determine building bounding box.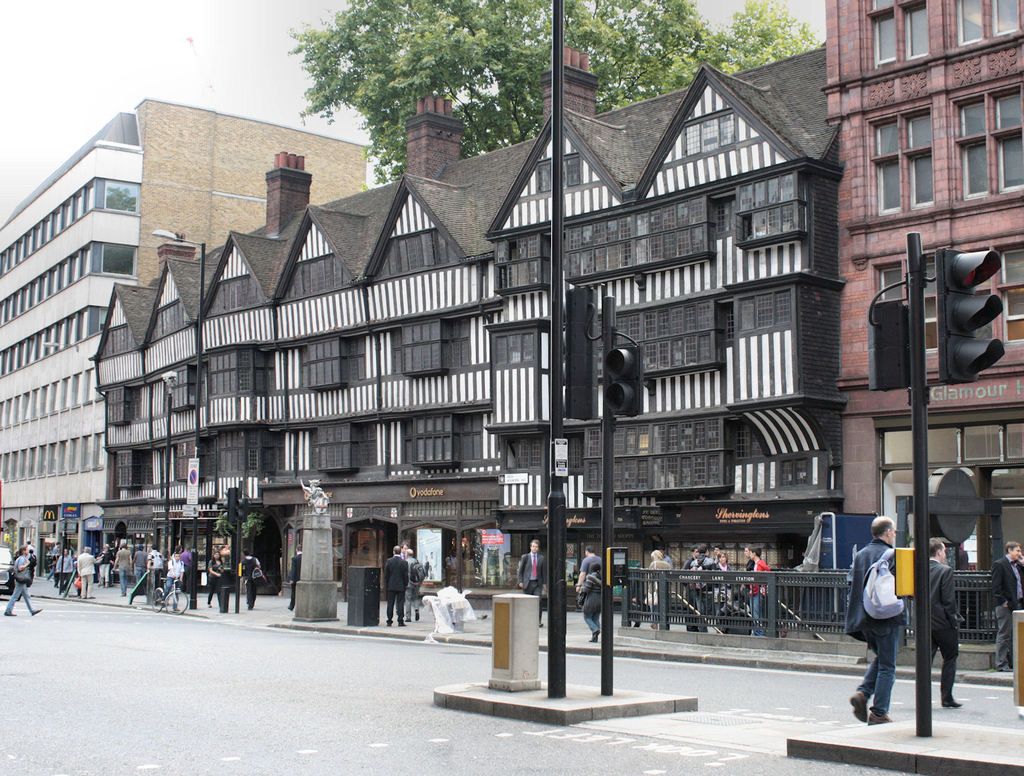
Determined: bbox=[824, 1, 1023, 645].
